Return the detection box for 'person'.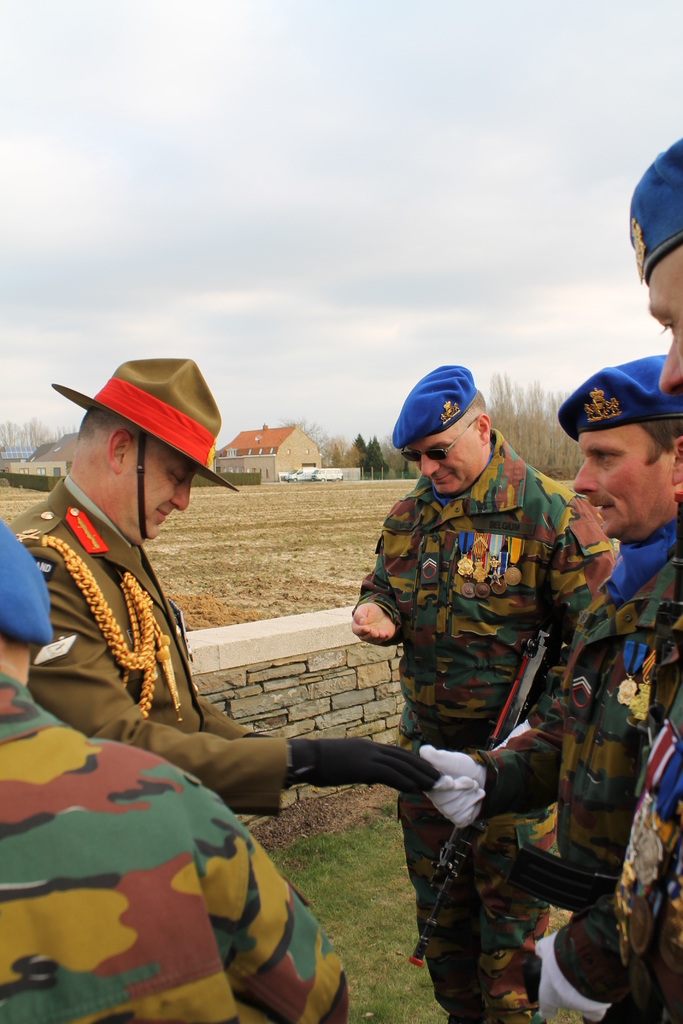
(344, 356, 617, 1023).
